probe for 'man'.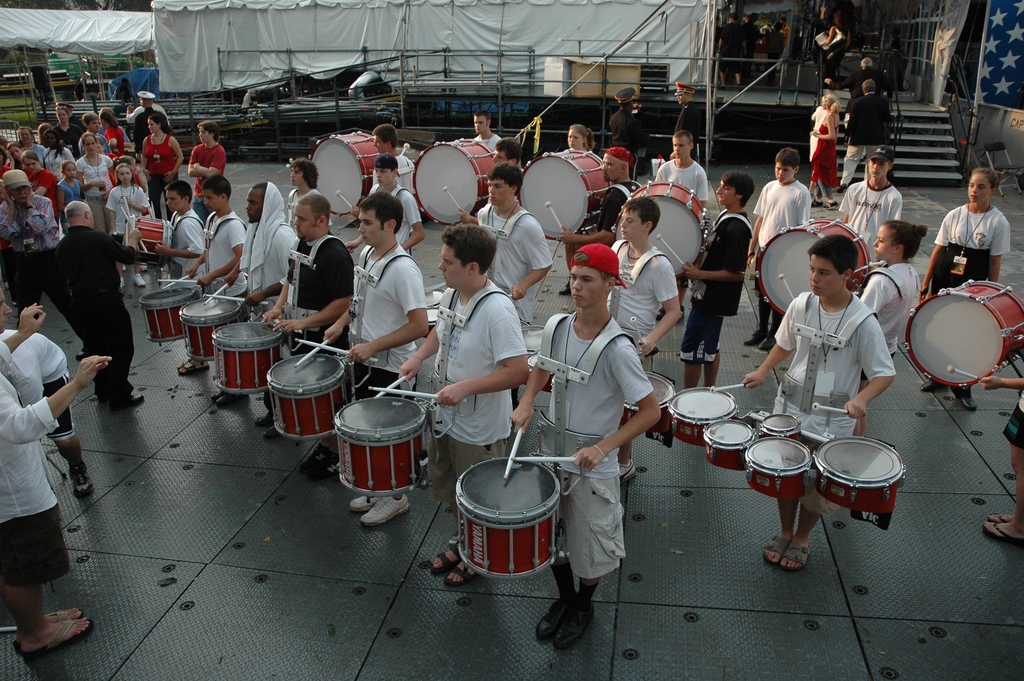
Probe result: bbox(51, 201, 140, 410).
